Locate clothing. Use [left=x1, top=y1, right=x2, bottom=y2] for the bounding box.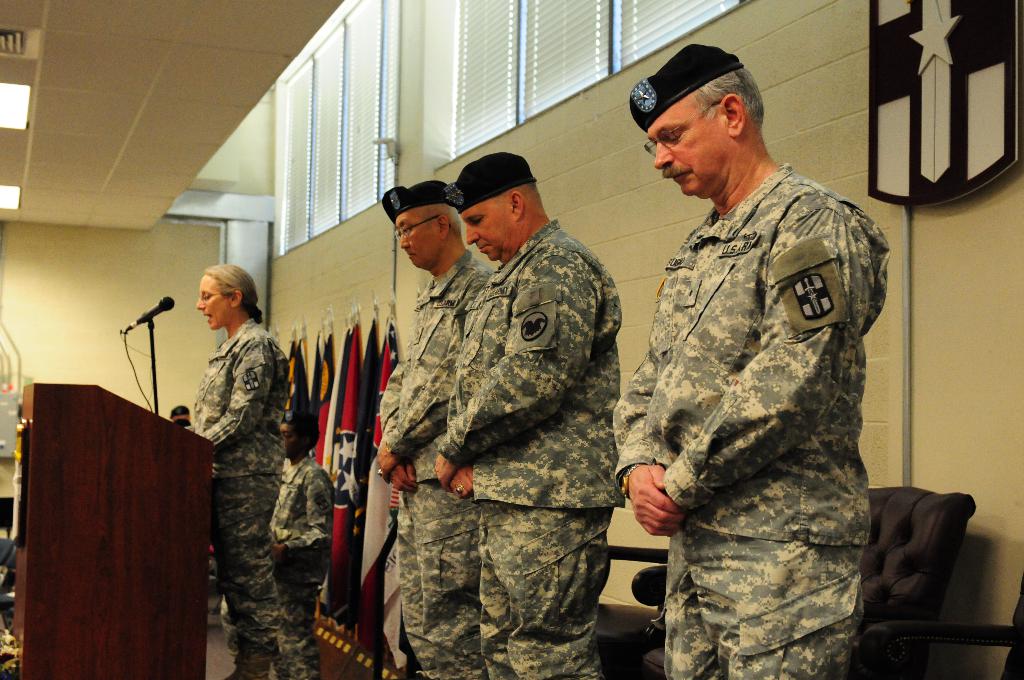
[left=266, top=450, right=326, bottom=672].
